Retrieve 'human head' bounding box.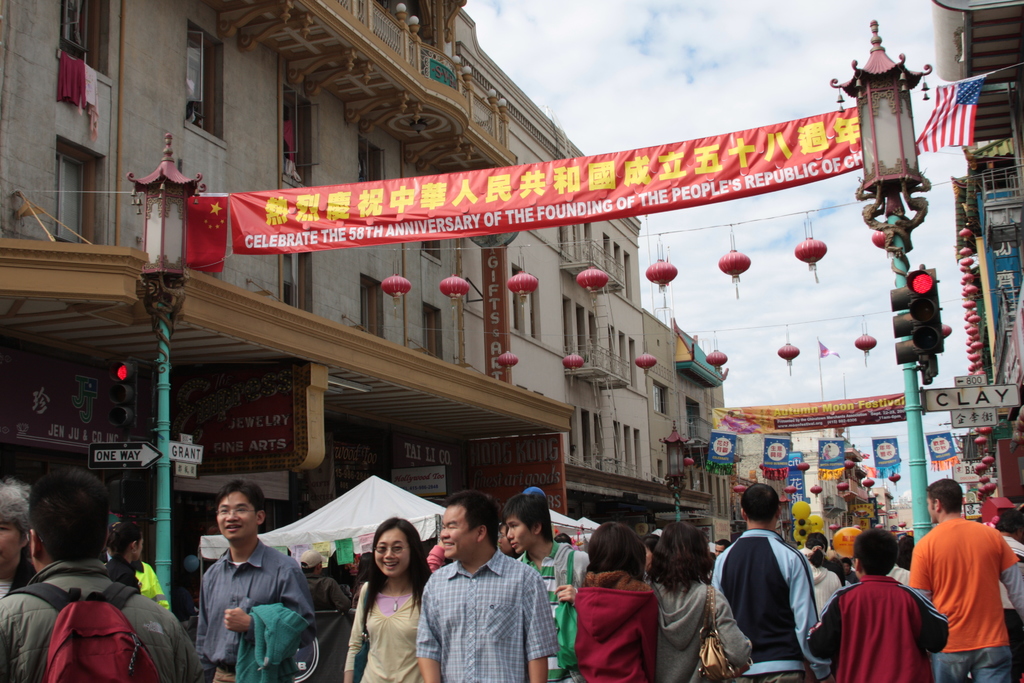
Bounding box: rect(898, 537, 914, 570).
